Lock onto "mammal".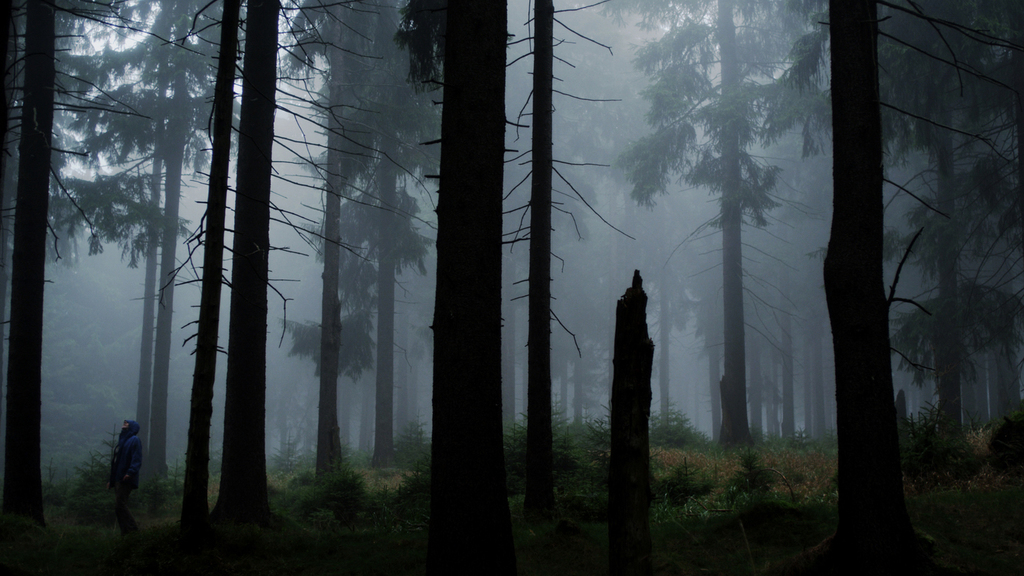
Locked: (left=109, top=417, right=142, bottom=537).
